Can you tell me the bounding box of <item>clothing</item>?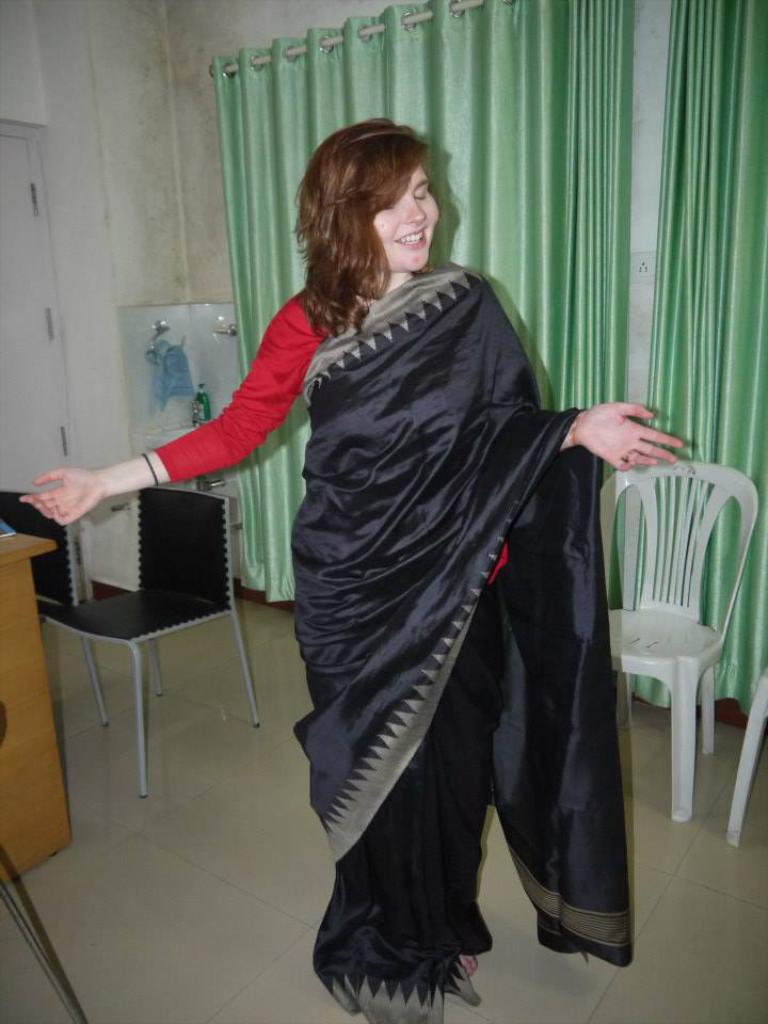
Rect(242, 189, 656, 987).
